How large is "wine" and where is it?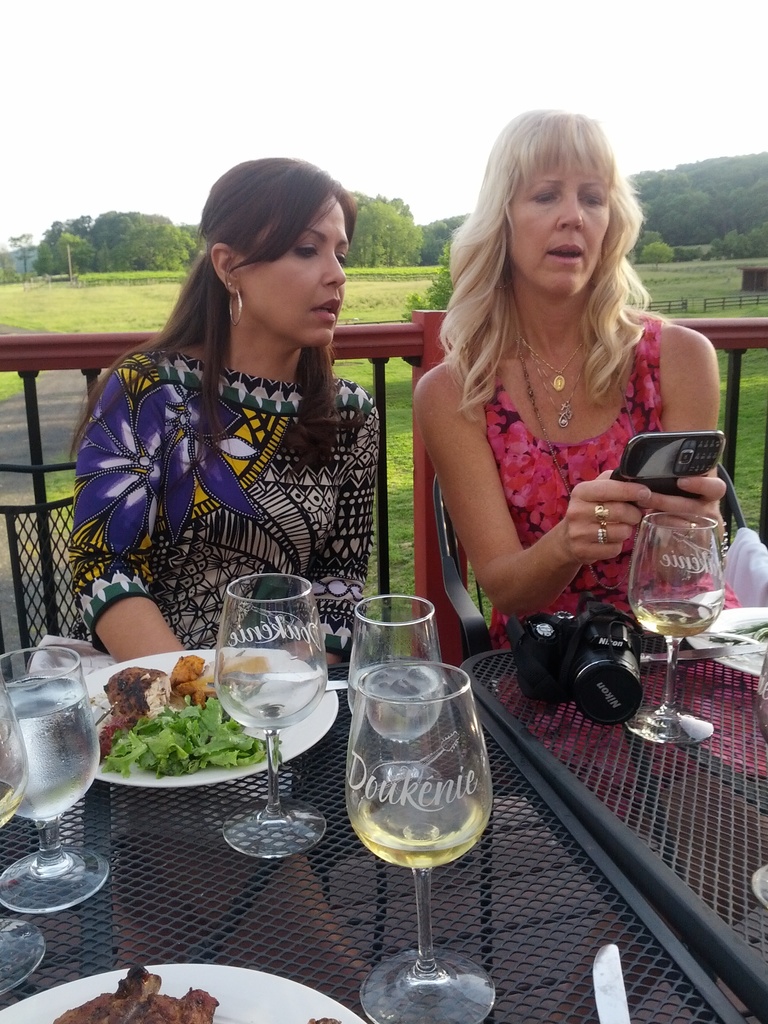
Bounding box: 344 662 458 743.
